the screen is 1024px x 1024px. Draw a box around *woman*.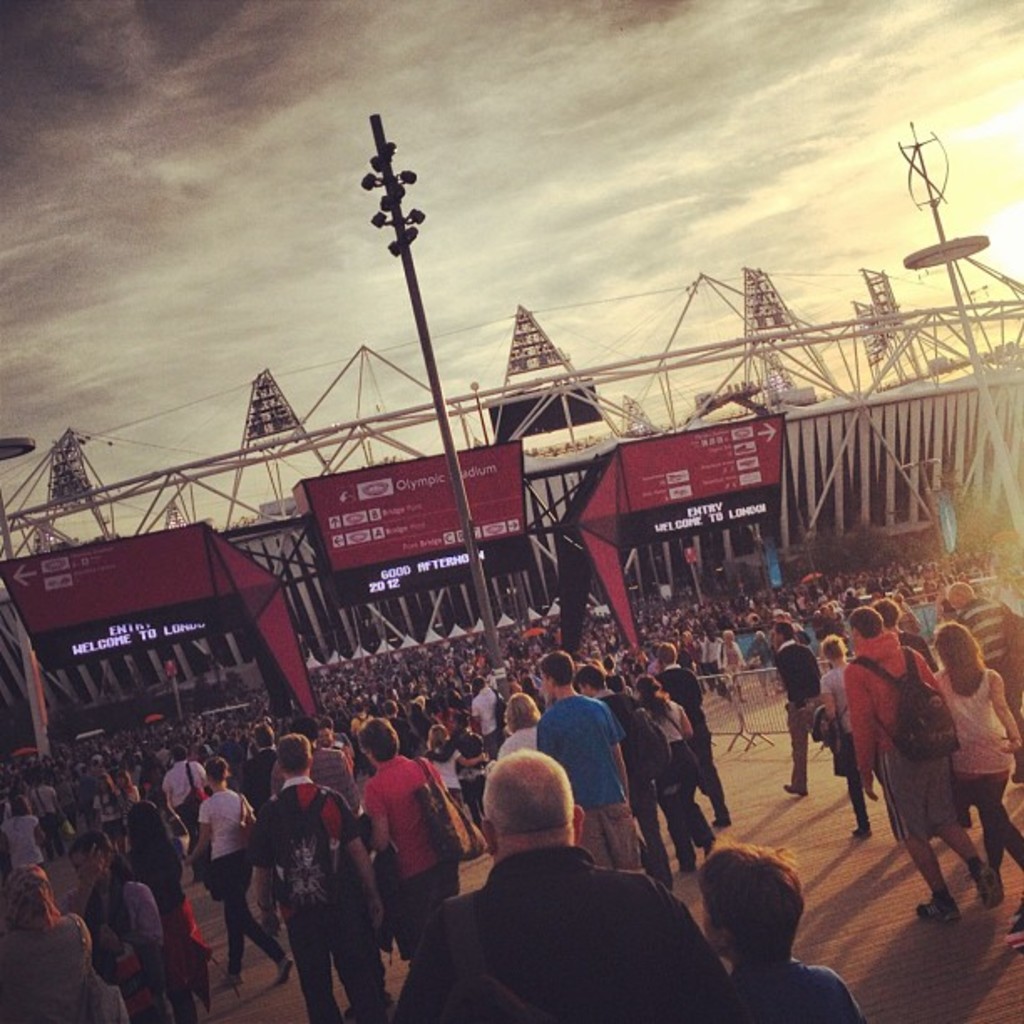
bbox=[2, 867, 100, 1021].
